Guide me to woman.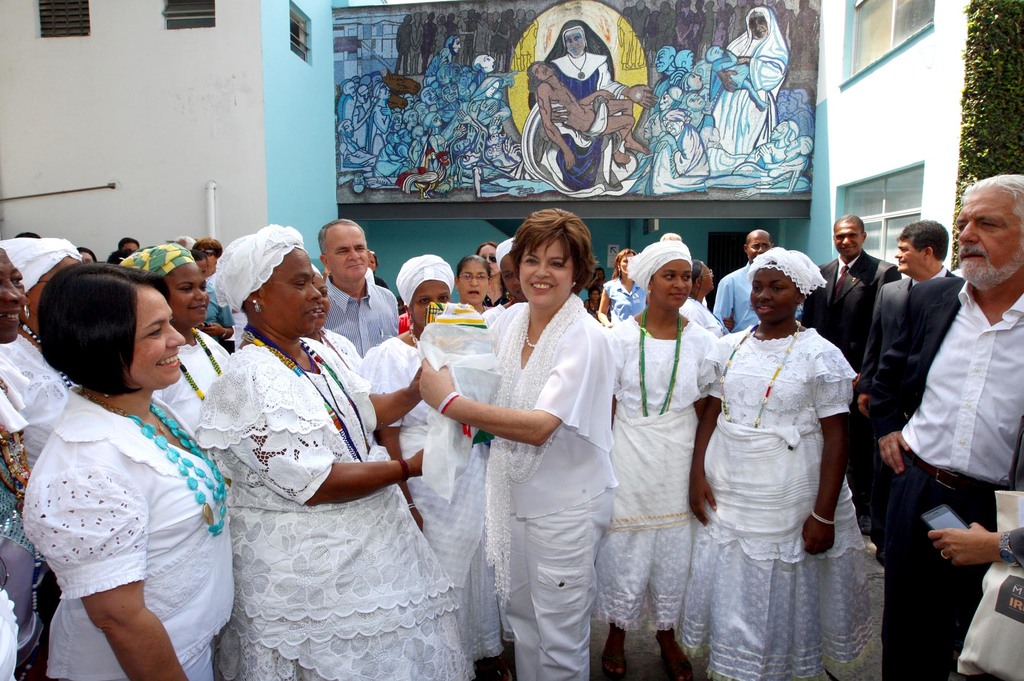
Guidance: x1=696 y1=212 x2=871 y2=665.
